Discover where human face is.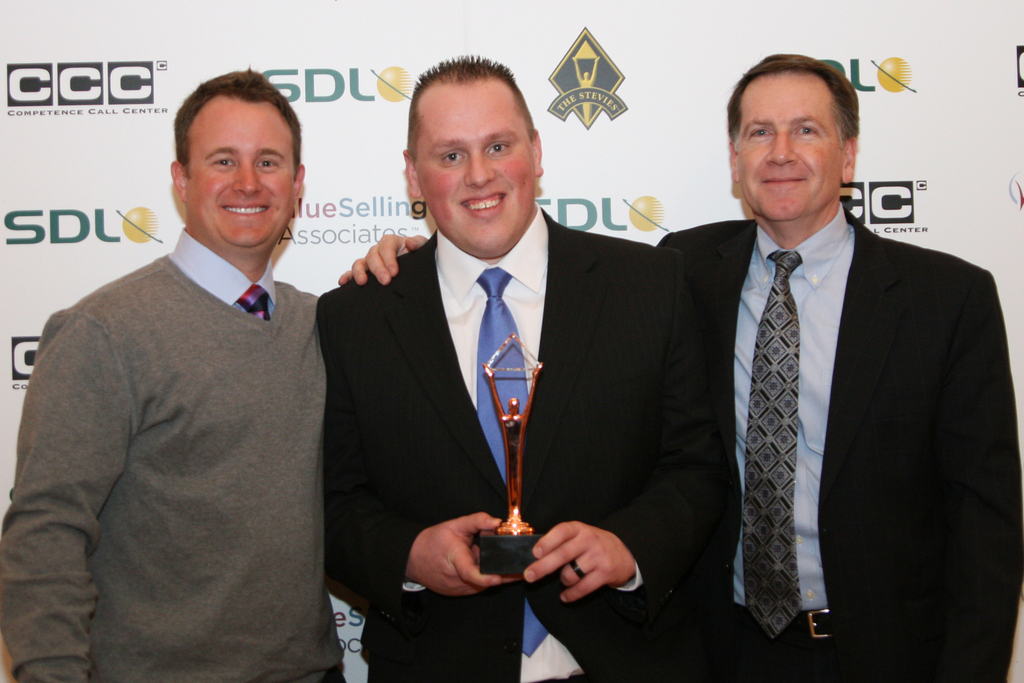
Discovered at pyautogui.locateOnScreen(415, 86, 537, 256).
